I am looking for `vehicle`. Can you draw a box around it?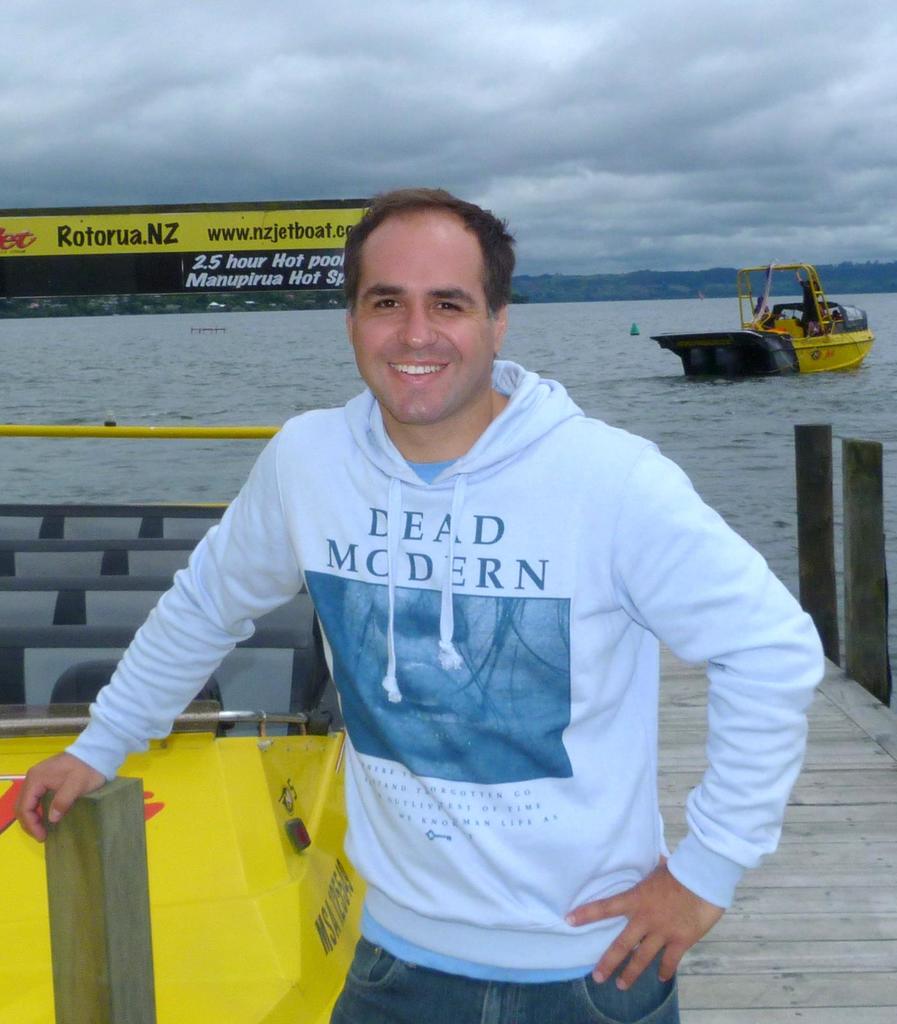
Sure, the bounding box is pyautogui.locateOnScreen(645, 263, 879, 373).
